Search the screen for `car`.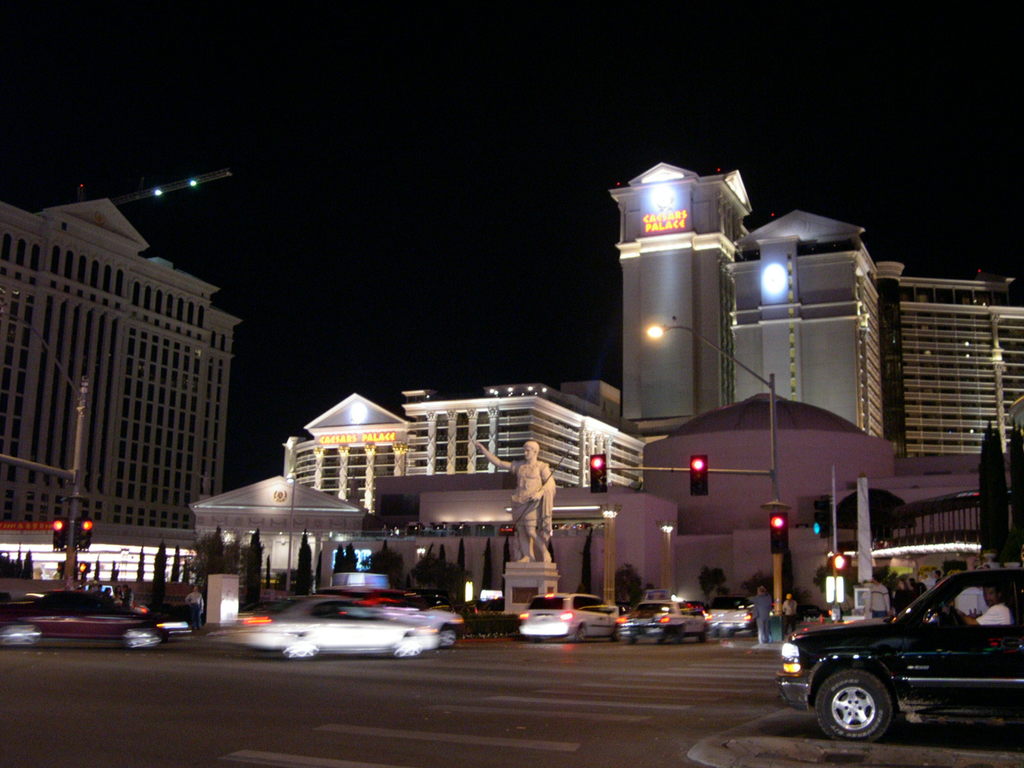
Found at bbox=(0, 584, 187, 642).
